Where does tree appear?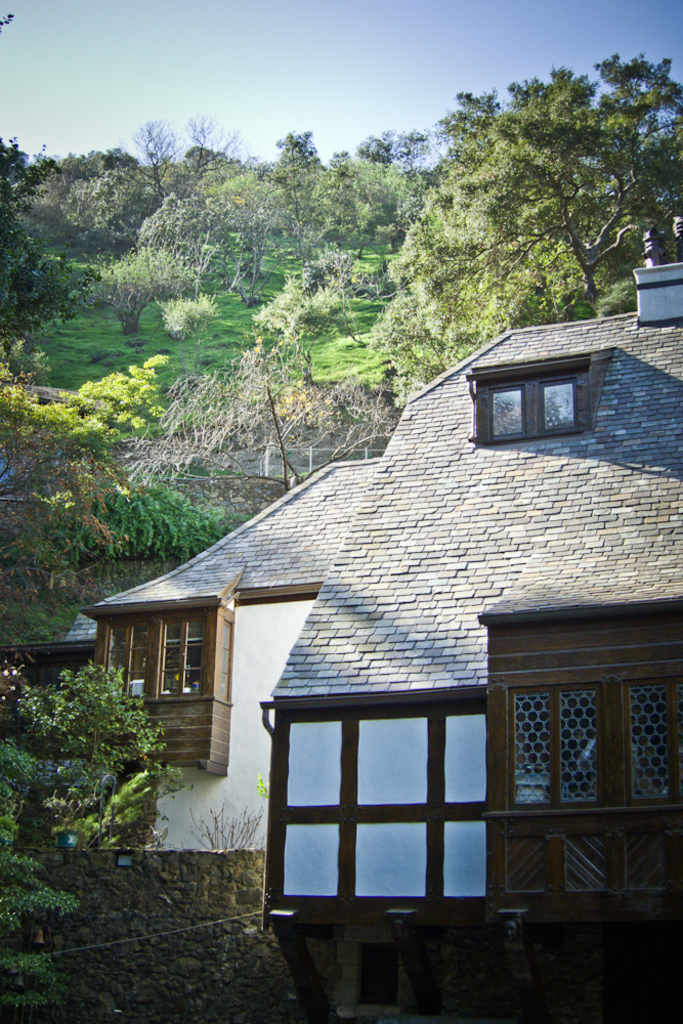
Appears at [238, 117, 346, 241].
